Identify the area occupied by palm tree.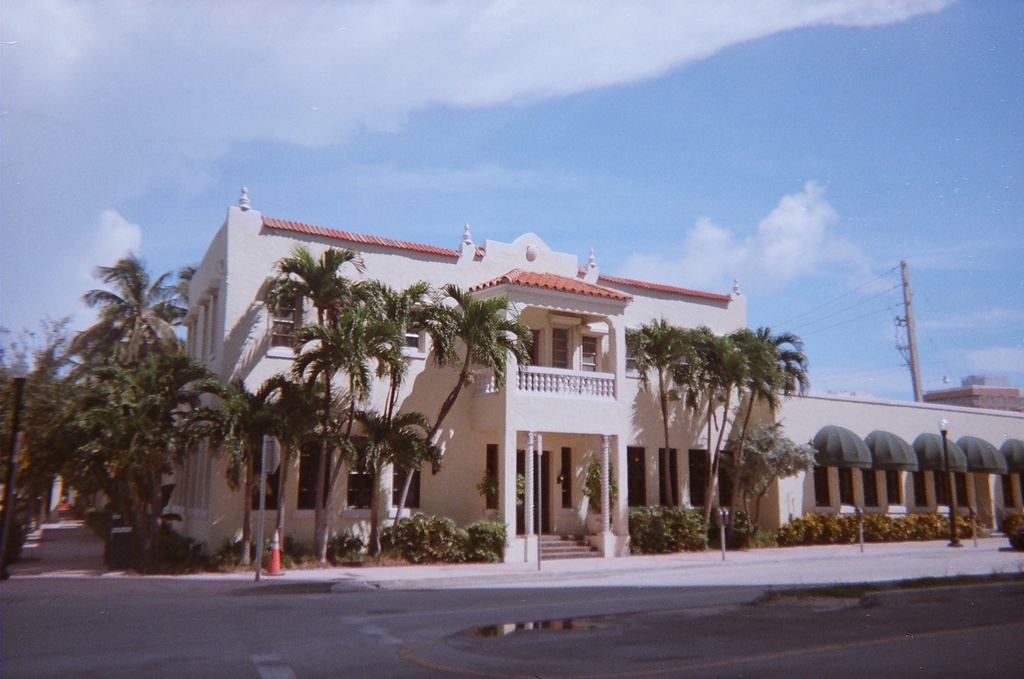
Area: bbox=(224, 365, 272, 523).
